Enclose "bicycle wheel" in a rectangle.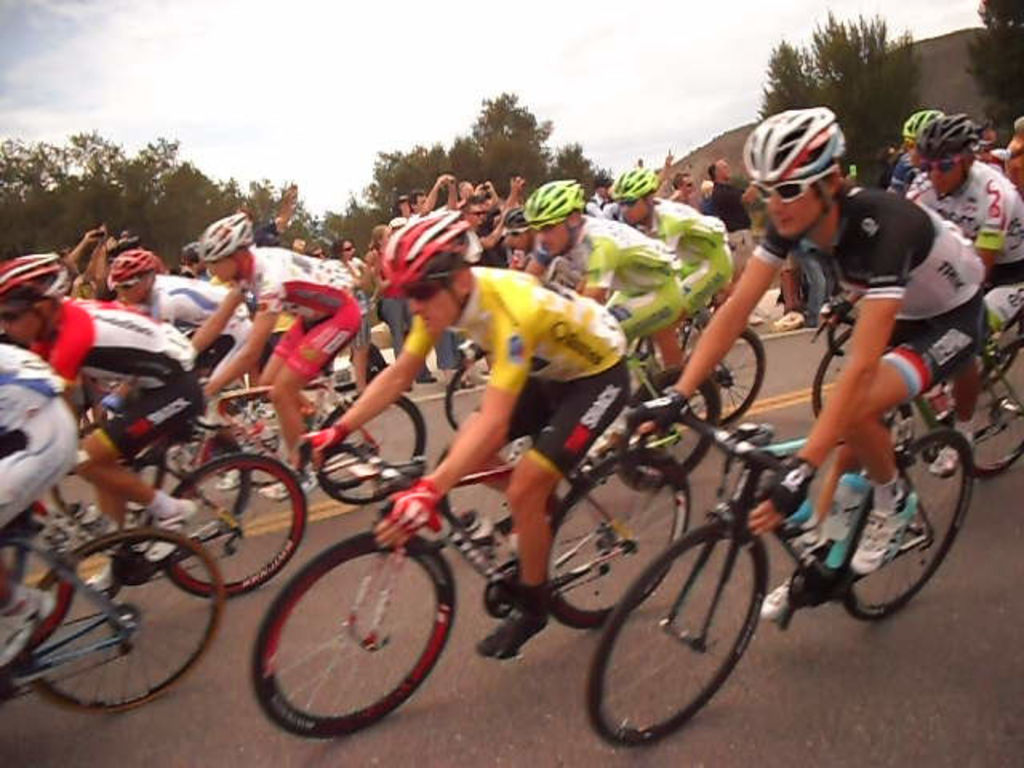
crop(602, 517, 771, 742).
